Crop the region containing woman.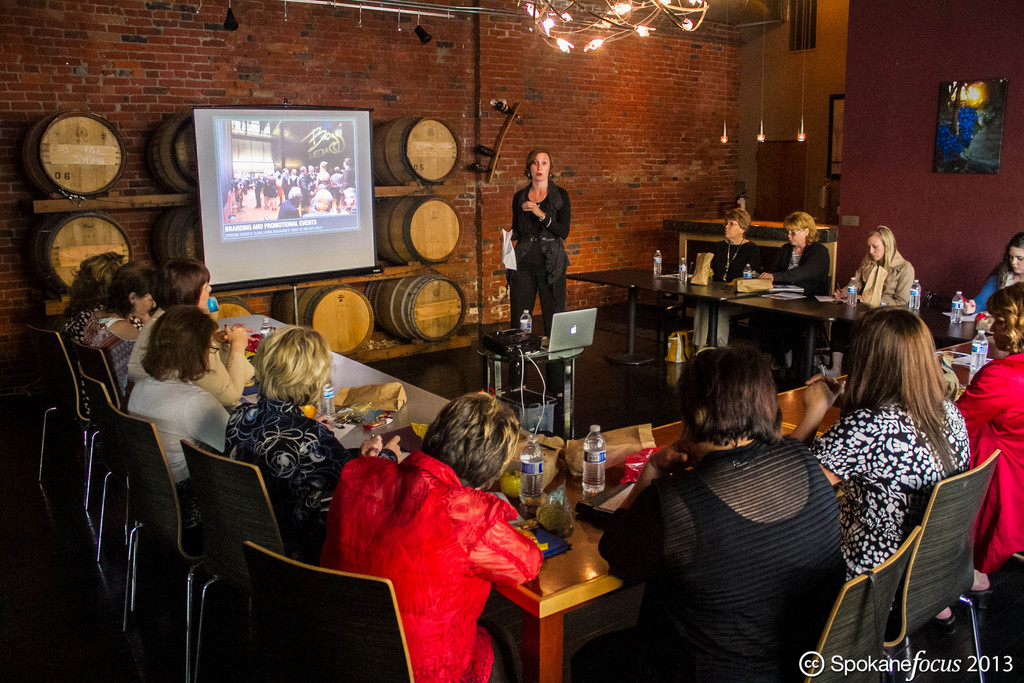
Crop region: <box>929,284,1023,625</box>.
